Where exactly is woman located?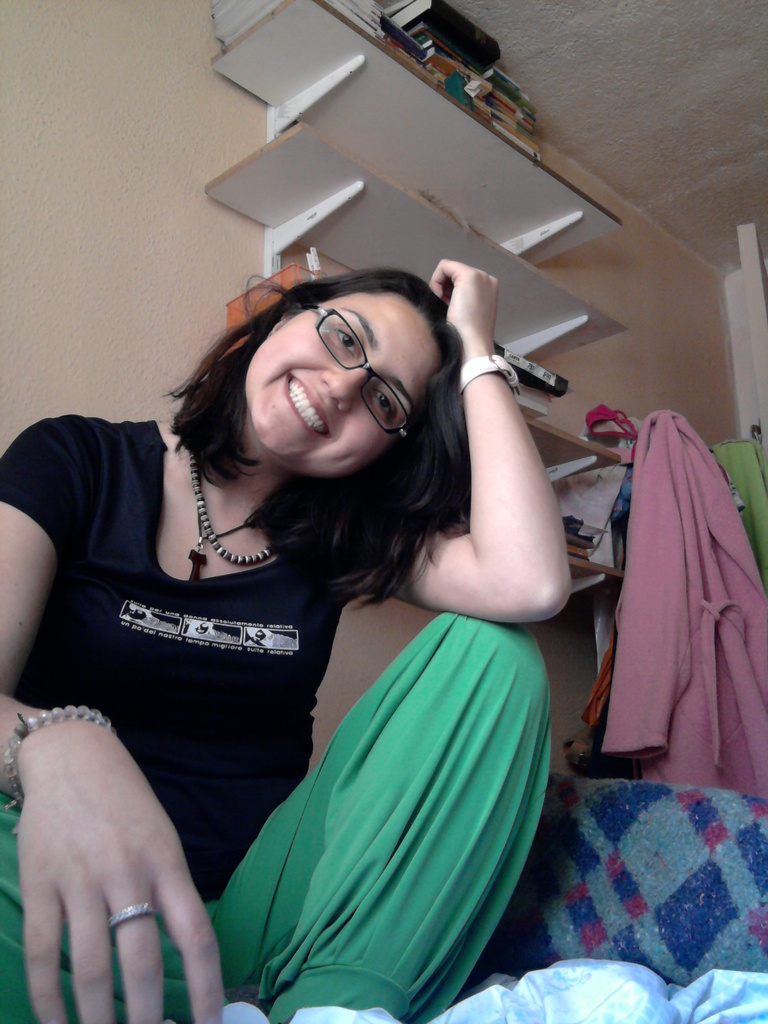
Its bounding box is Rect(0, 266, 569, 1023).
